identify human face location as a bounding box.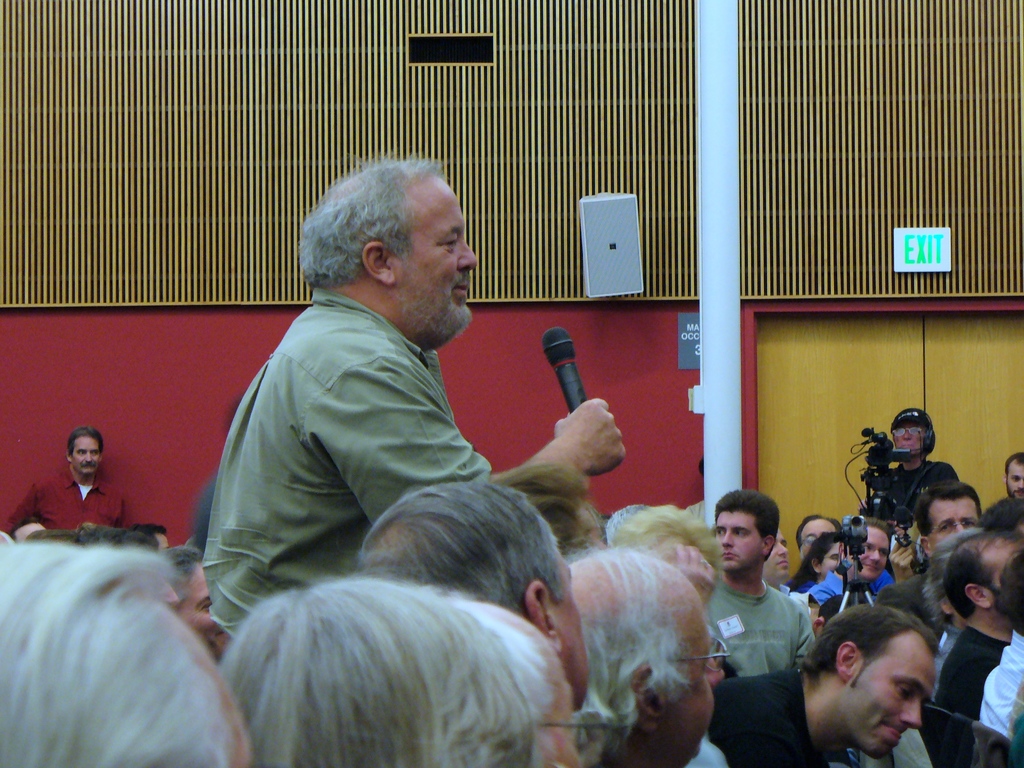
bbox=[406, 175, 474, 318].
